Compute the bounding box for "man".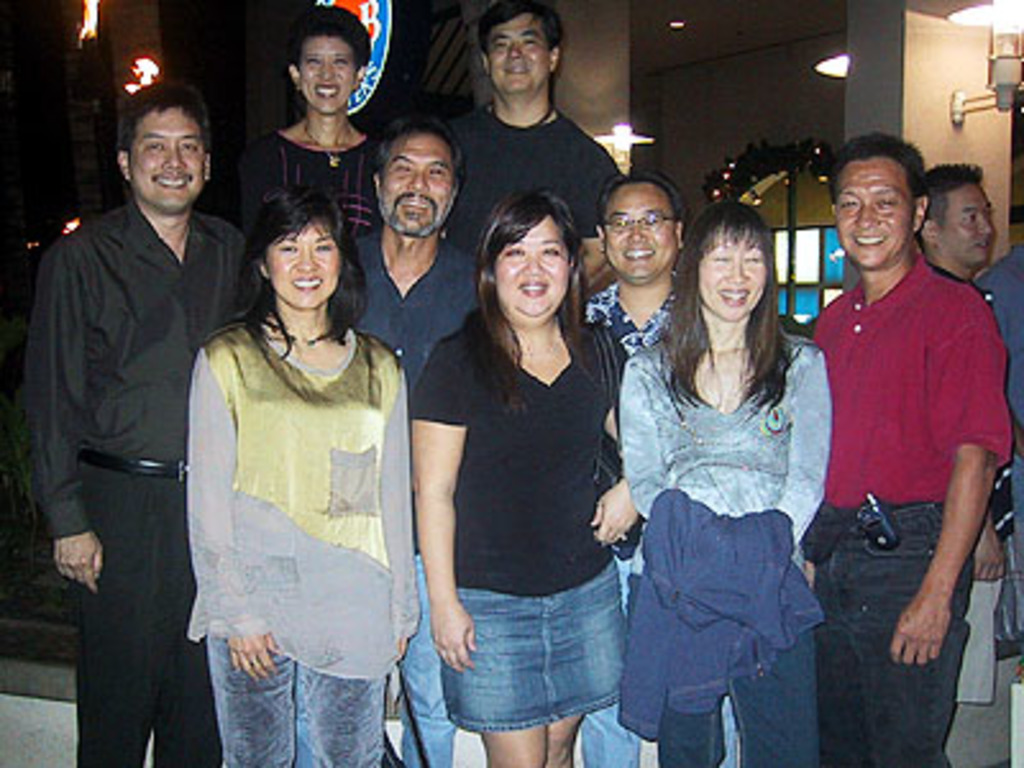
pyautogui.locateOnScreen(422, 0, 630, 302).
